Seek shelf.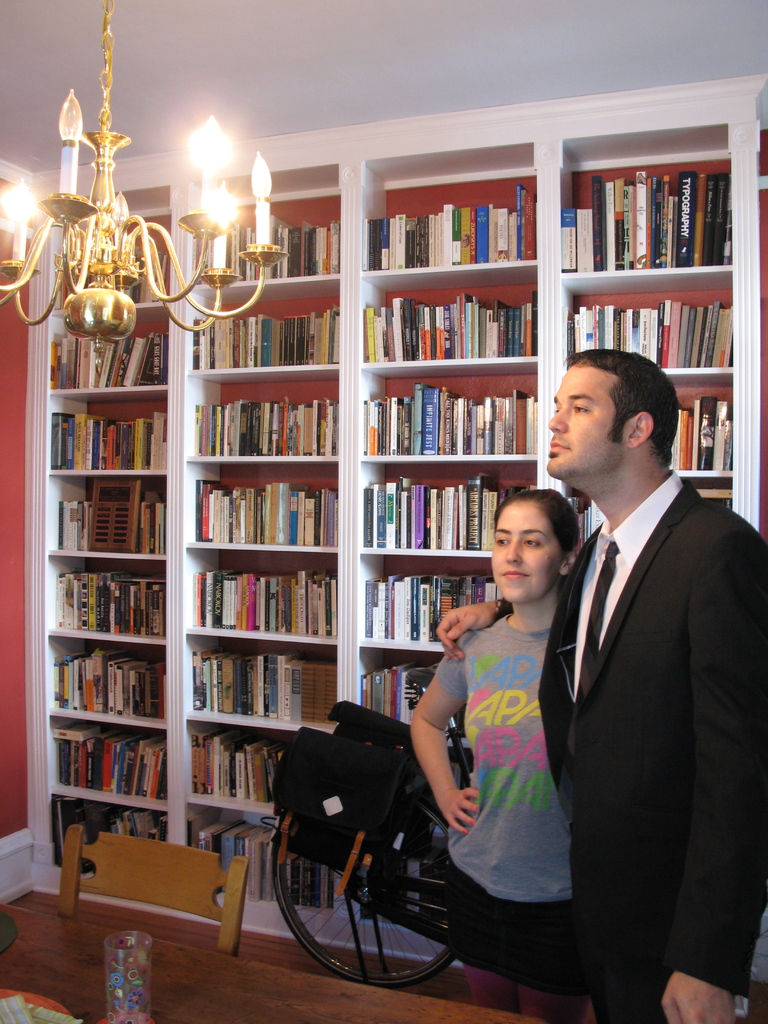
<bbox>196, 290, 341, 367</bbox>.
